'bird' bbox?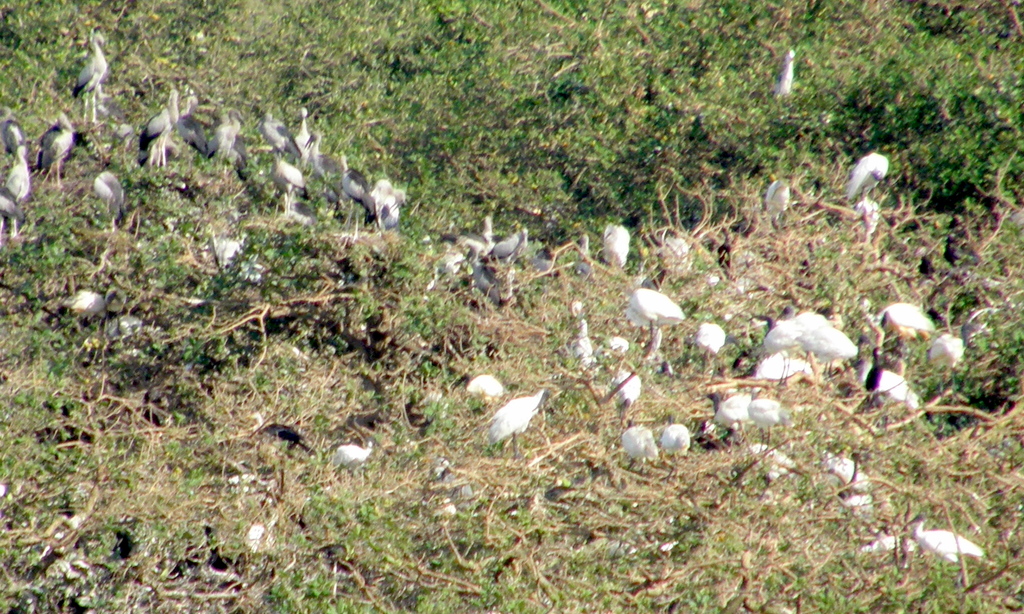
Rect(136, 86, 174, 170)
